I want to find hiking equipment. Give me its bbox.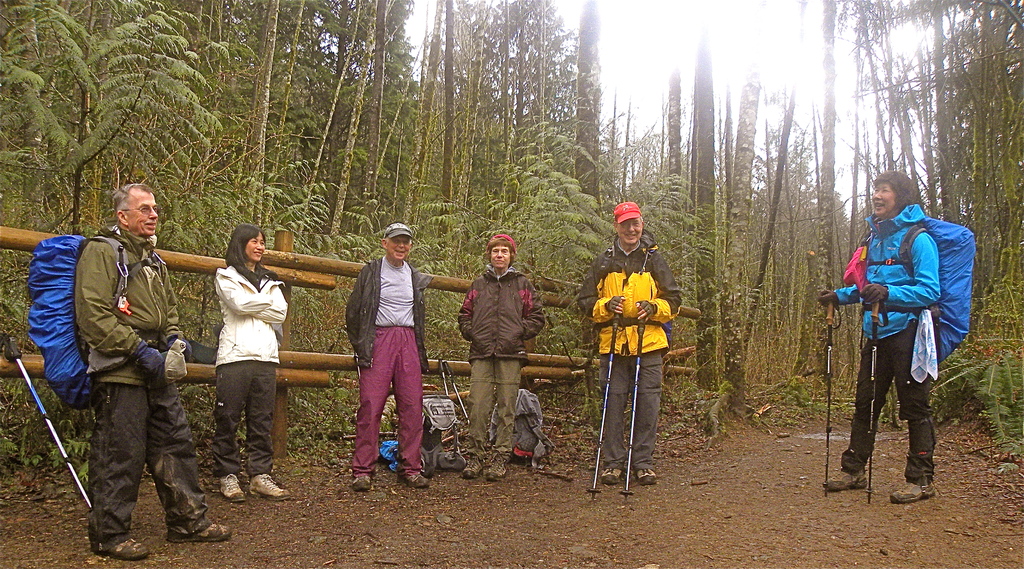
x1=22, y1=227, x2=166, y2=418.
